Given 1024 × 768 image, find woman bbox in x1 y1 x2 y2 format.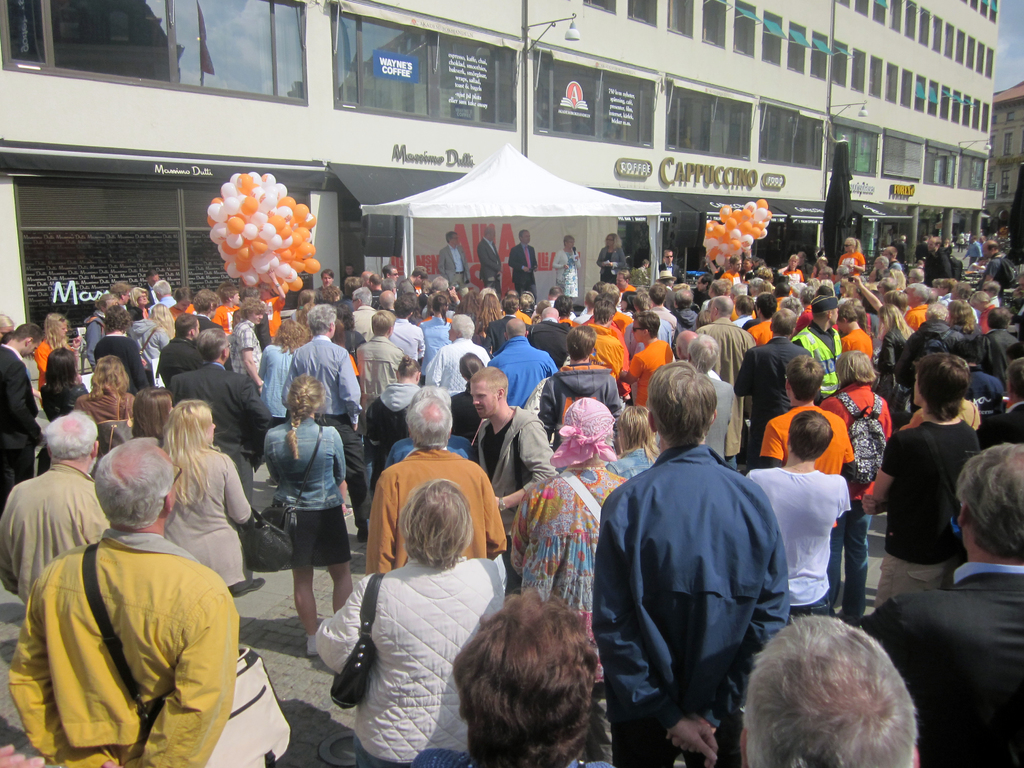
445 355 483 433.
